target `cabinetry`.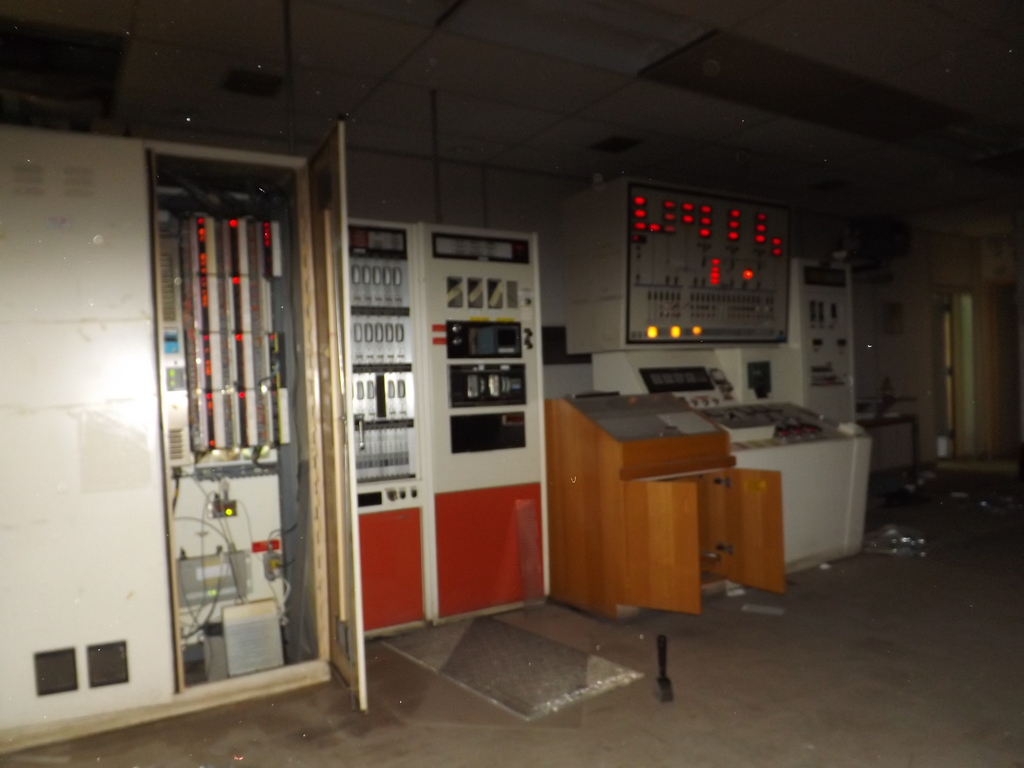
Target region: region(419, 211, 545, 620).
